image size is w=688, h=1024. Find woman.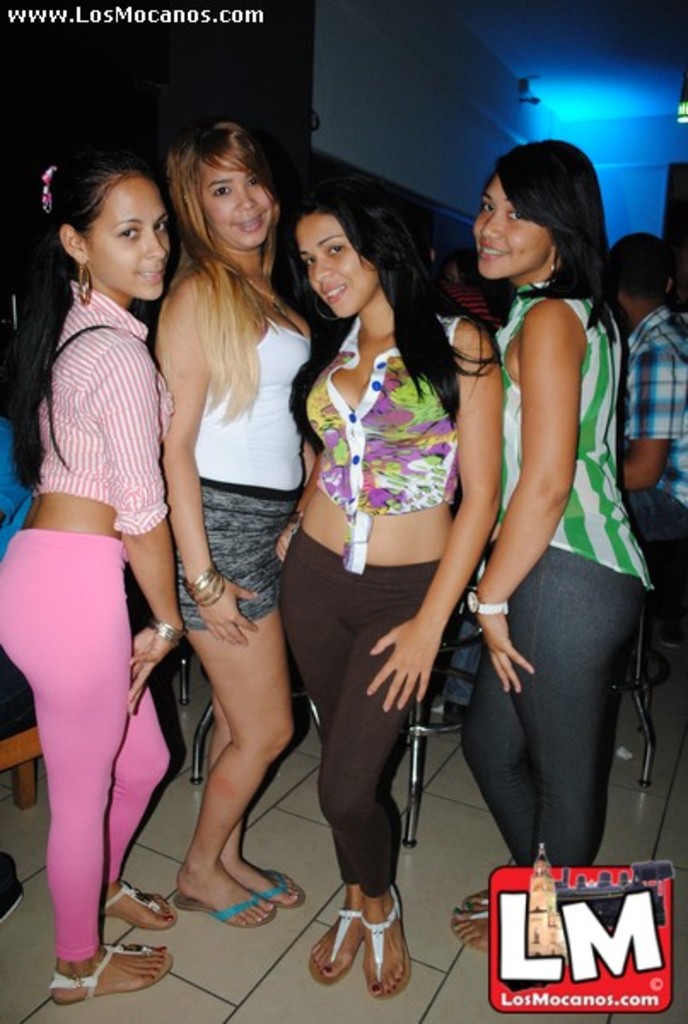
locate(270, 179, 512, 1004).
